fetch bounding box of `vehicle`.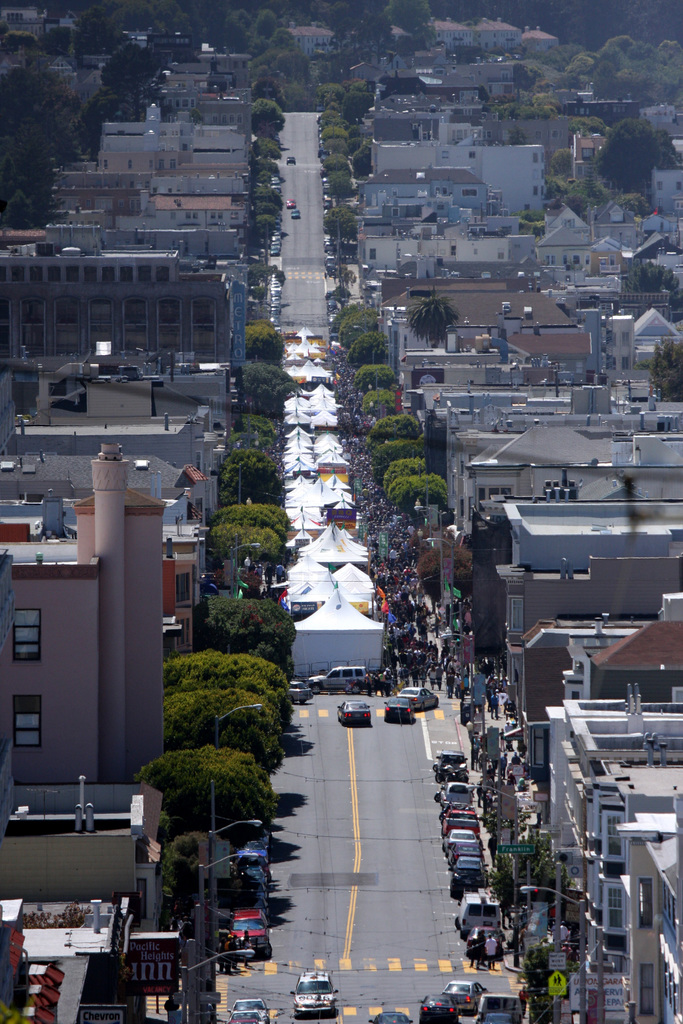
Bbox: locate(454, 890, 497, 944).
